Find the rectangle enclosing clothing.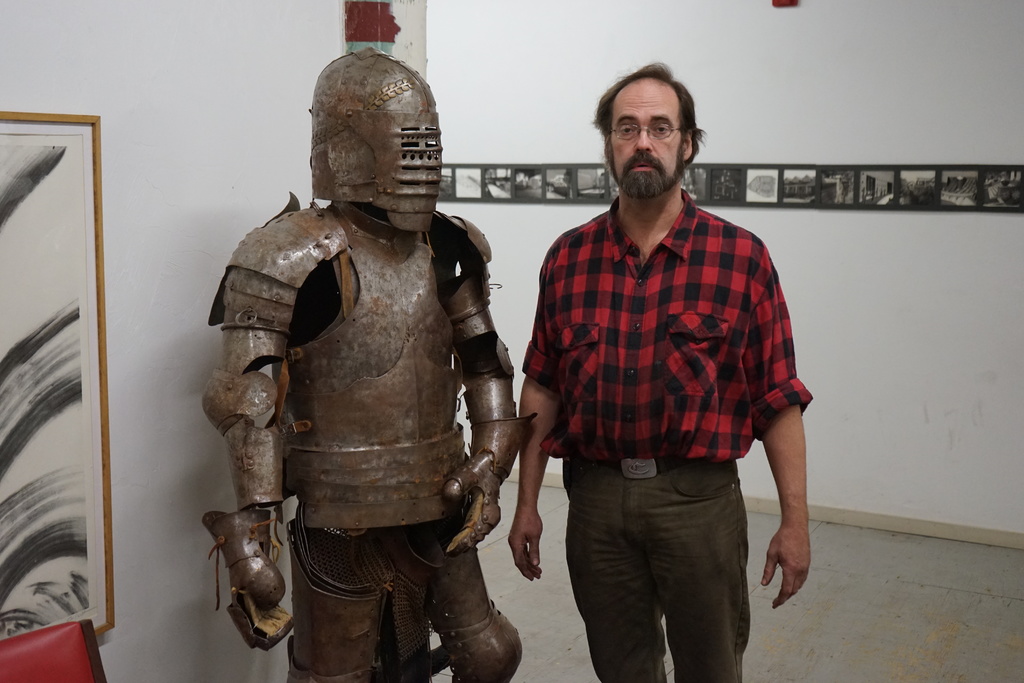
518:189:814:680.
